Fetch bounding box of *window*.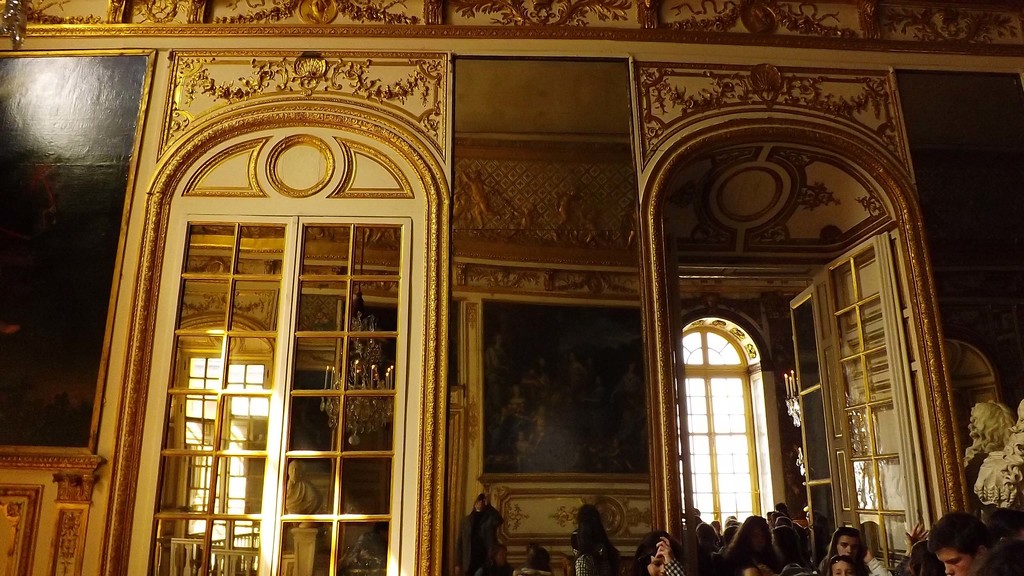
Bbox: 676 322 768 525.
